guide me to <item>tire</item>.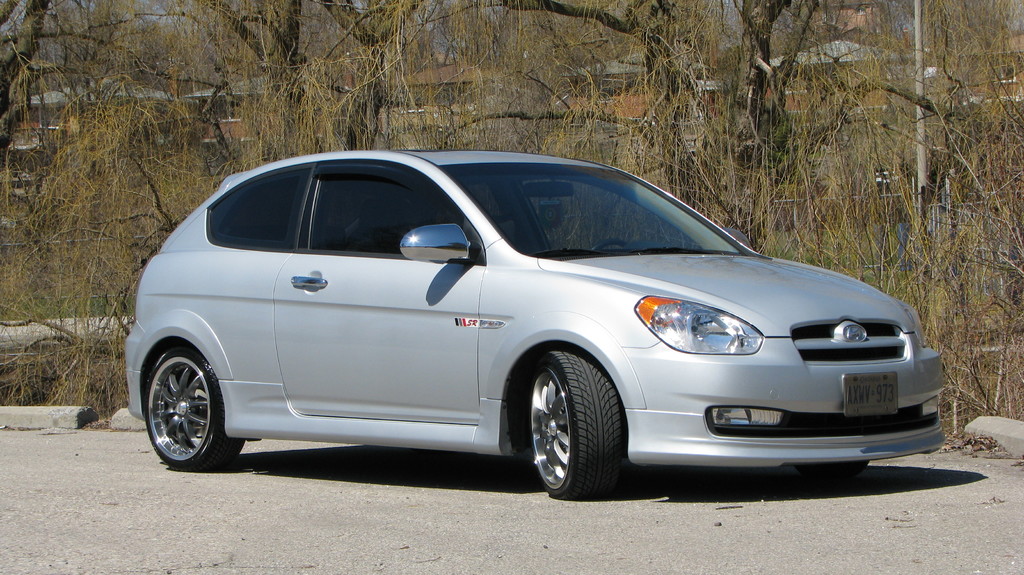
Guidance: [136, 336, 245, 483].
